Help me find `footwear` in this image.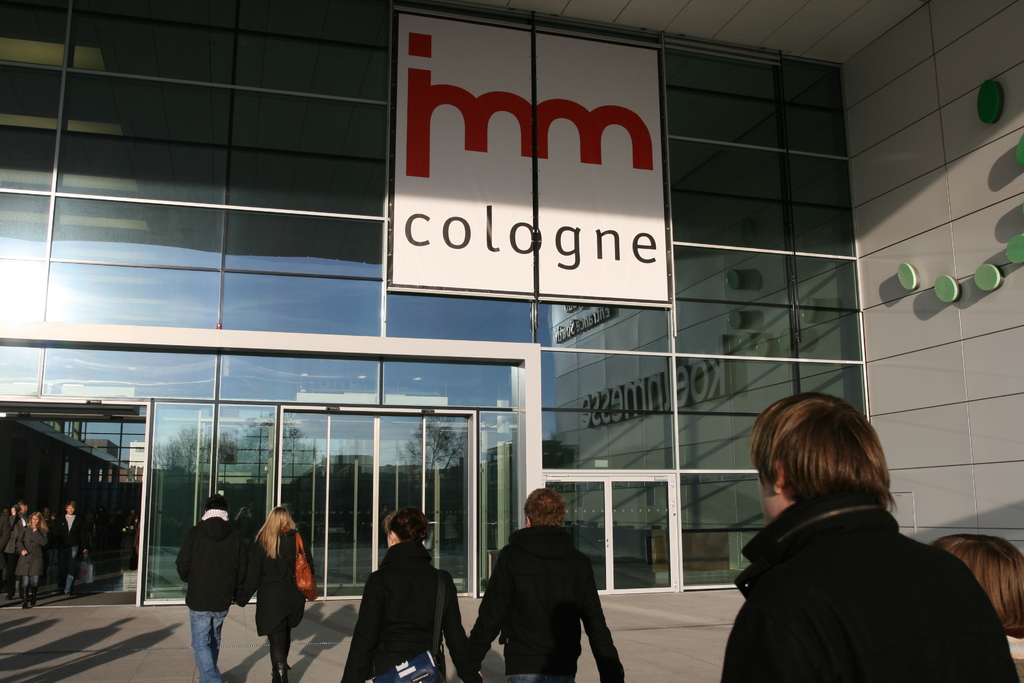
Found it: x1=67 y1=591 x2=69 y2=598.
